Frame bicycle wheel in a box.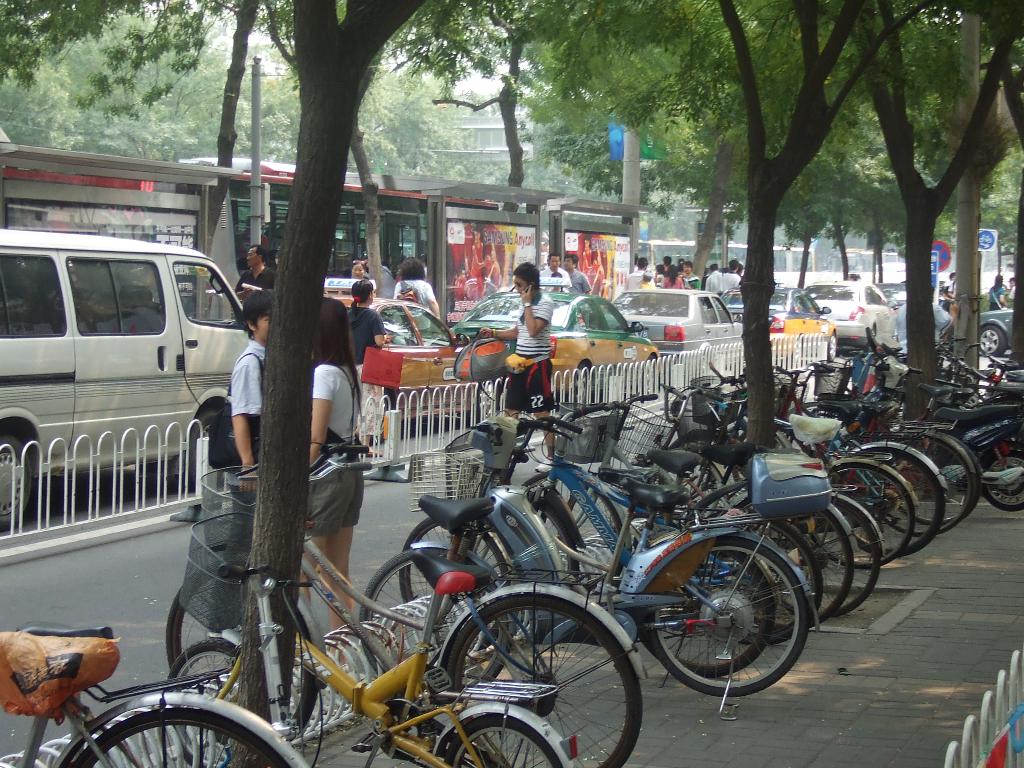
678, 431, 756, 515.
